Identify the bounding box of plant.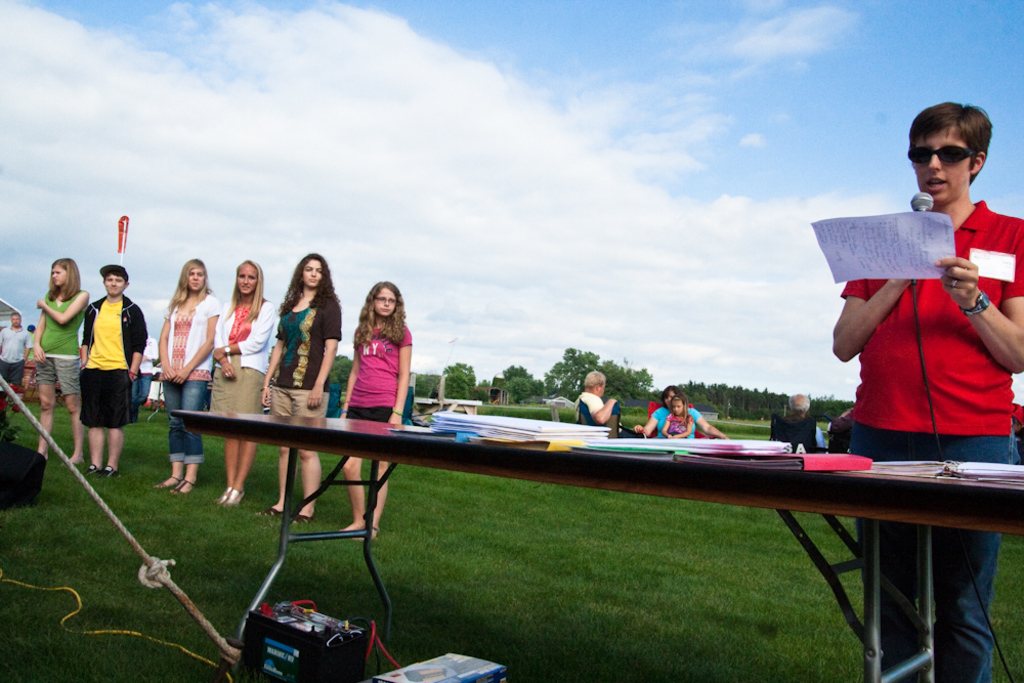
l=595, t=354, r=665, b=411.
